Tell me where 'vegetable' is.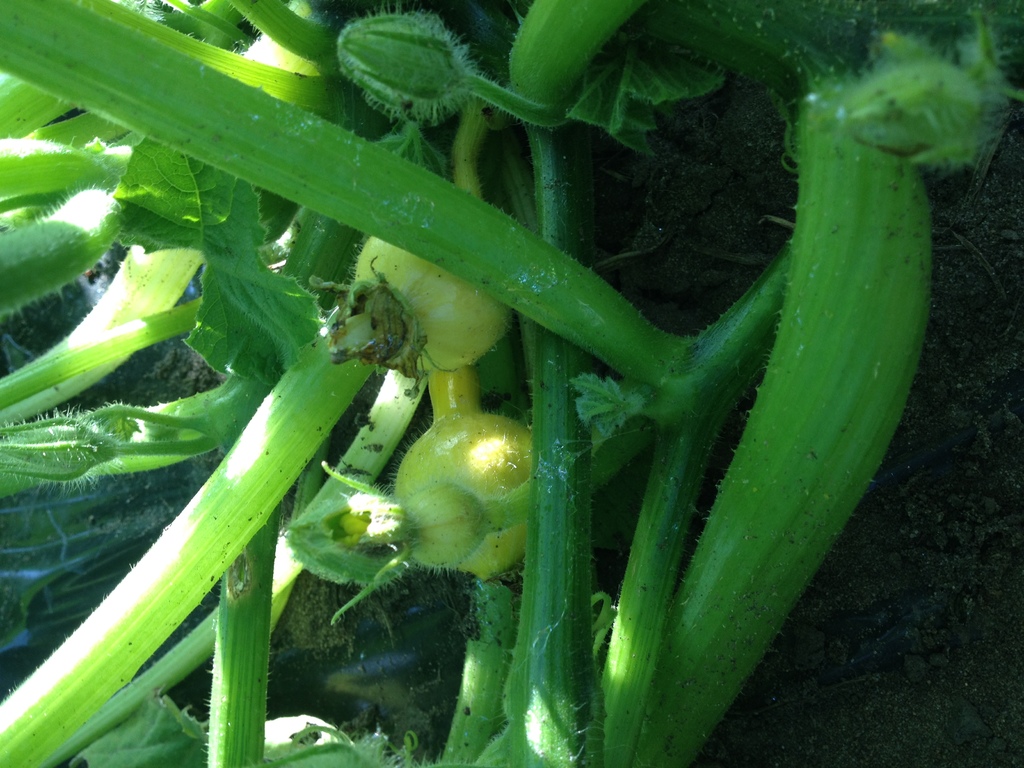
'vegetable' is at bbox=(388, 414, 529, 579).
